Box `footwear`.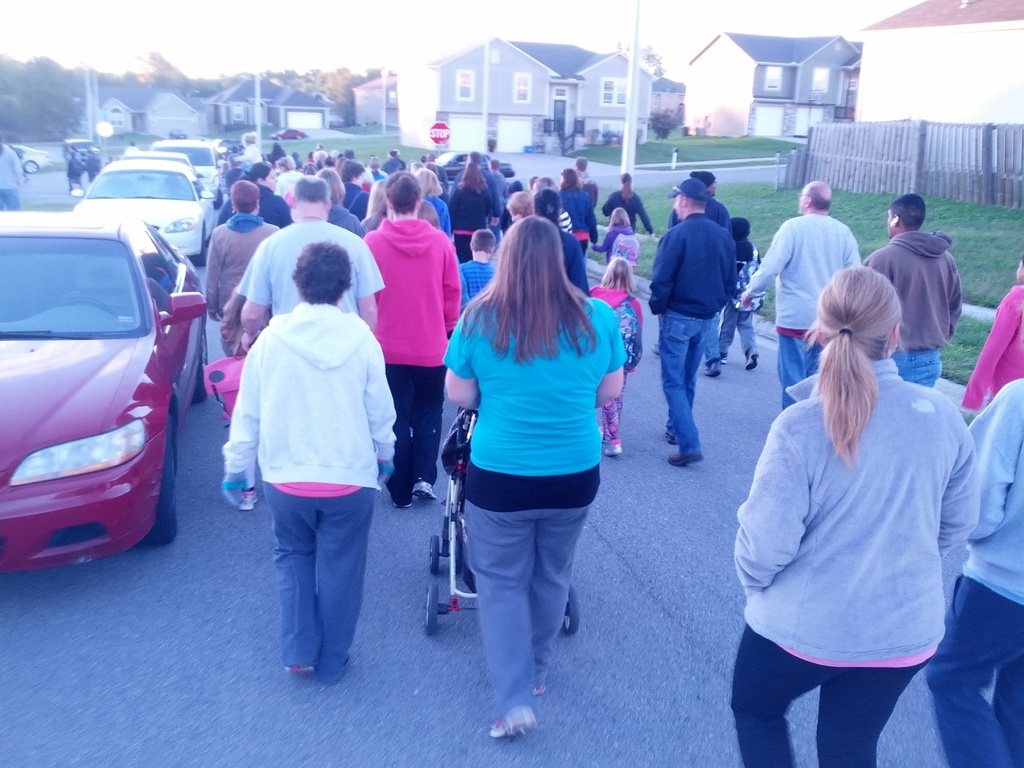
701,358,716,376.
